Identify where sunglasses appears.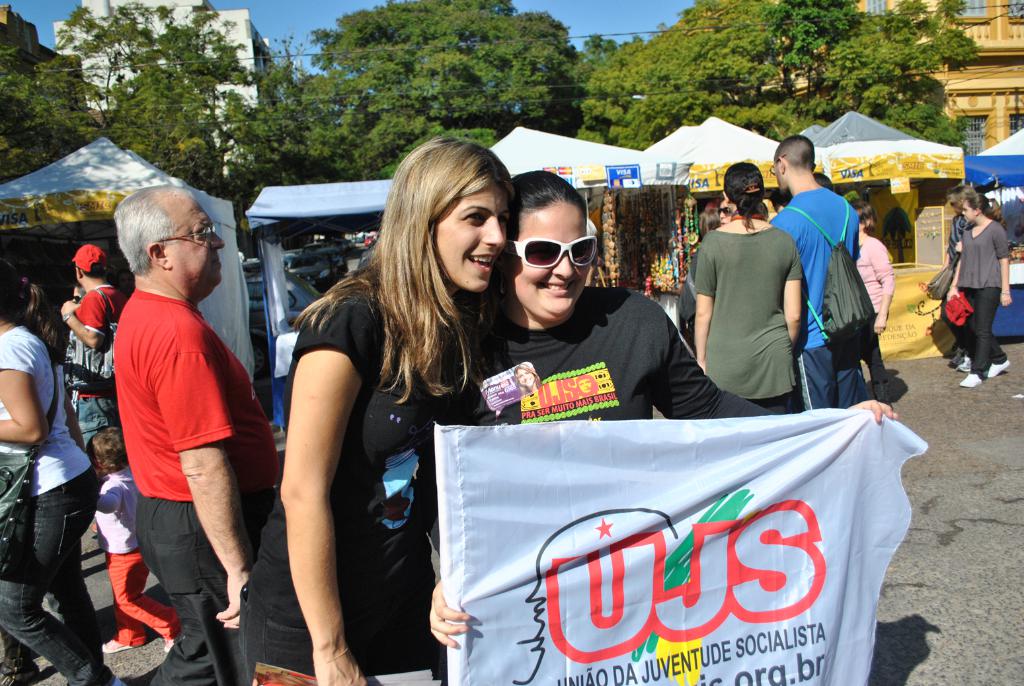
Appears at box(717, 207, 731, 218).
